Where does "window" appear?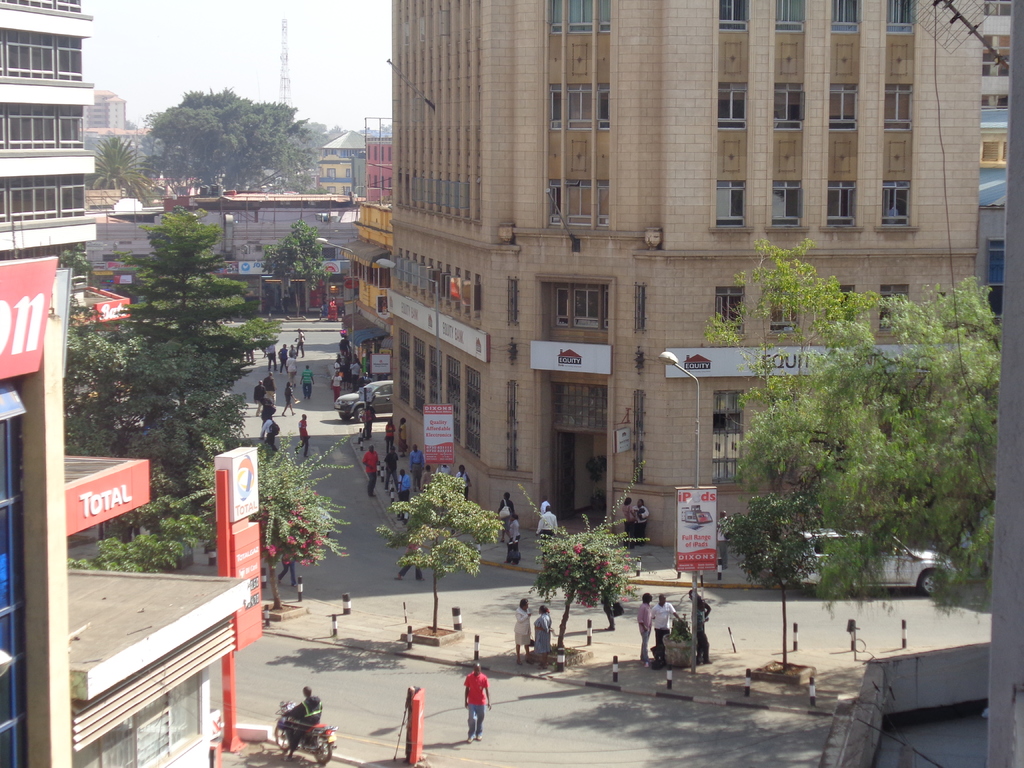
Appears at box(836, 290, 856, 328).
